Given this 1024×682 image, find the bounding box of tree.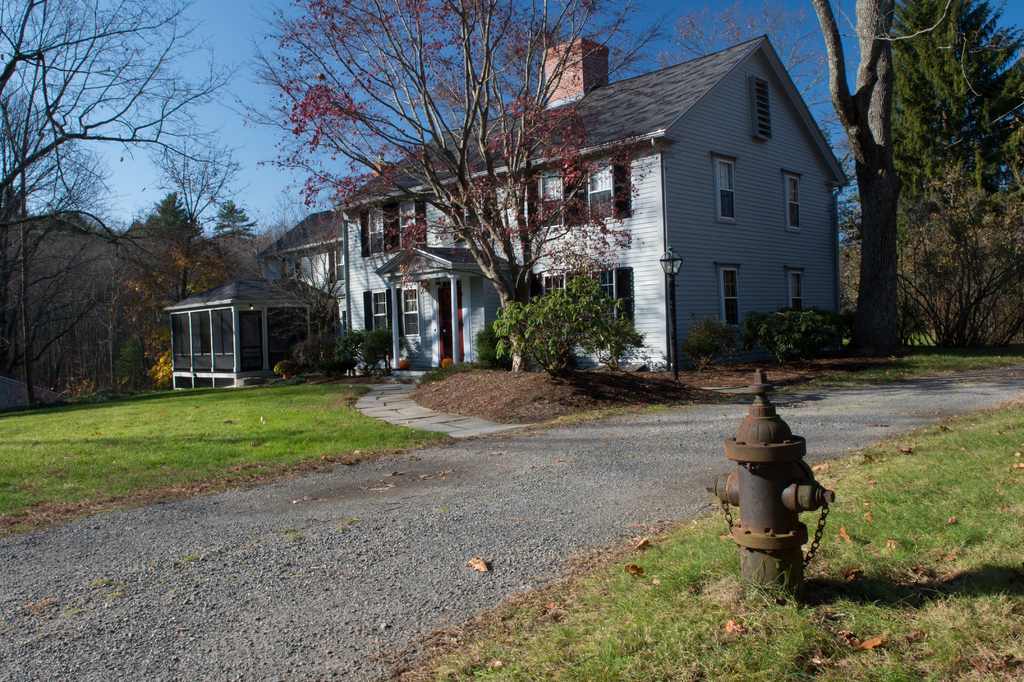
214/197/258/250.
